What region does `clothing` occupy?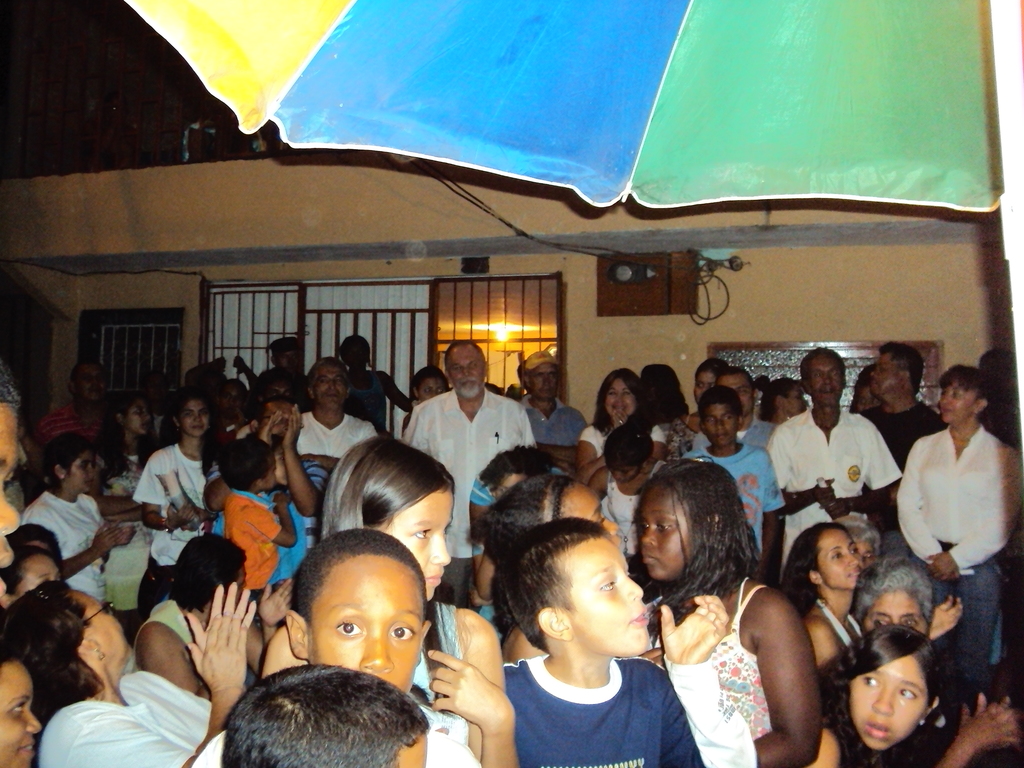
x1=706, y1=569, x2=778, y2=748.
